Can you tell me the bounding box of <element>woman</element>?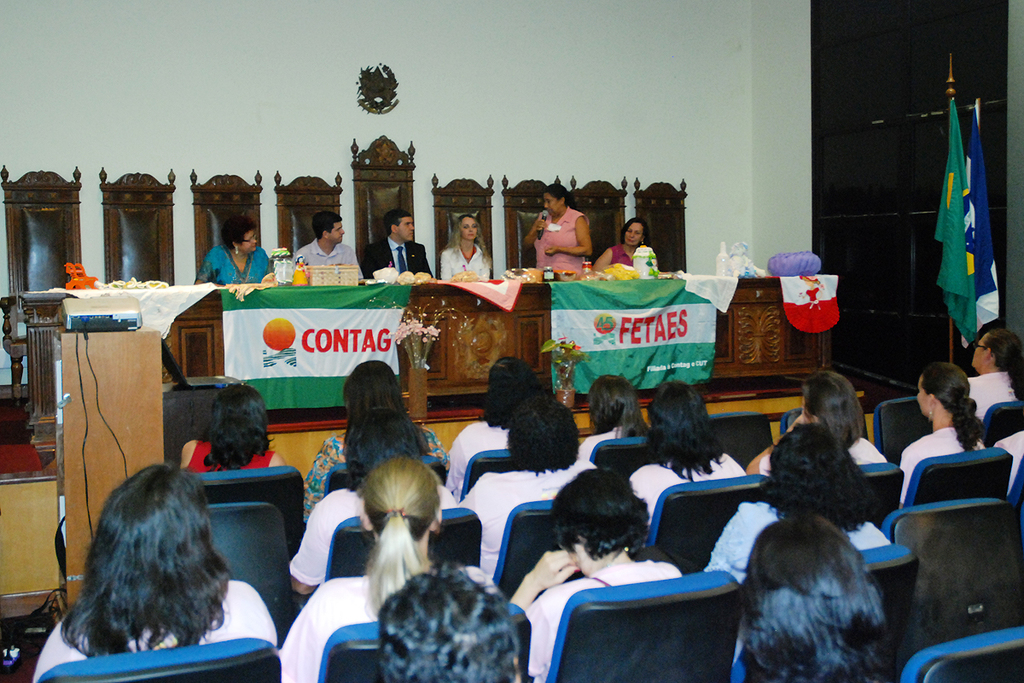
(left=448, top=355, right=547, bottom=496).
